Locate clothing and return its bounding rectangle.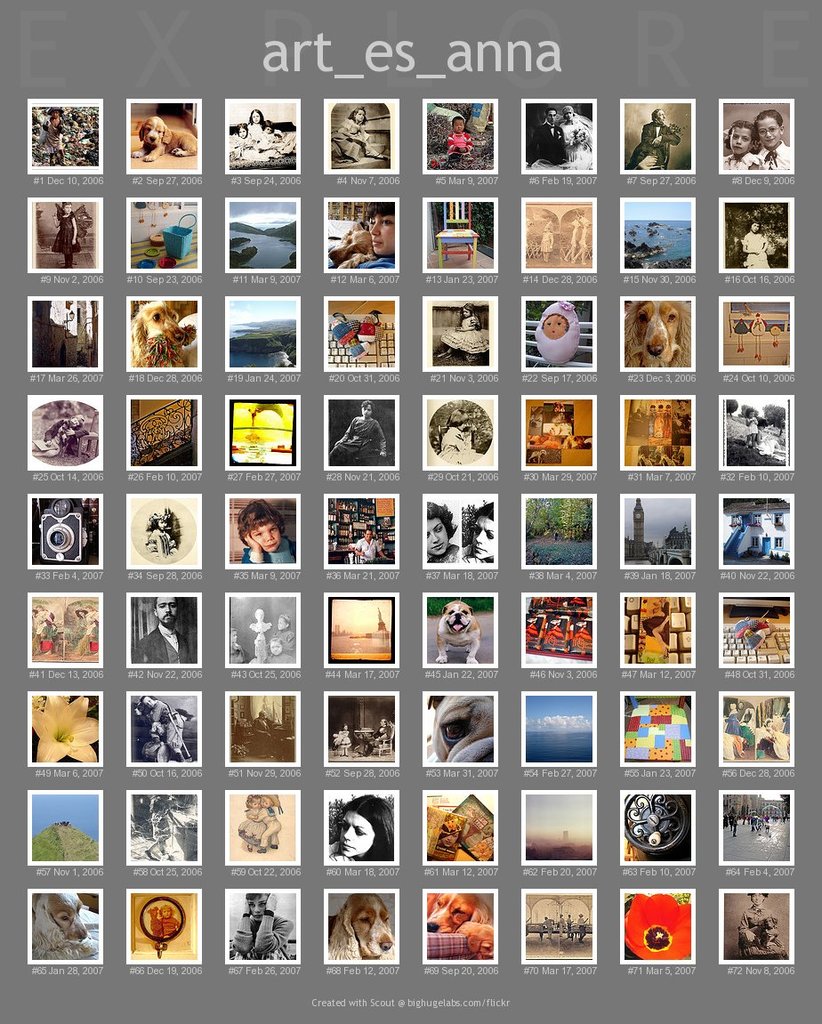
<region>440, 123, 471, 153</region>.
